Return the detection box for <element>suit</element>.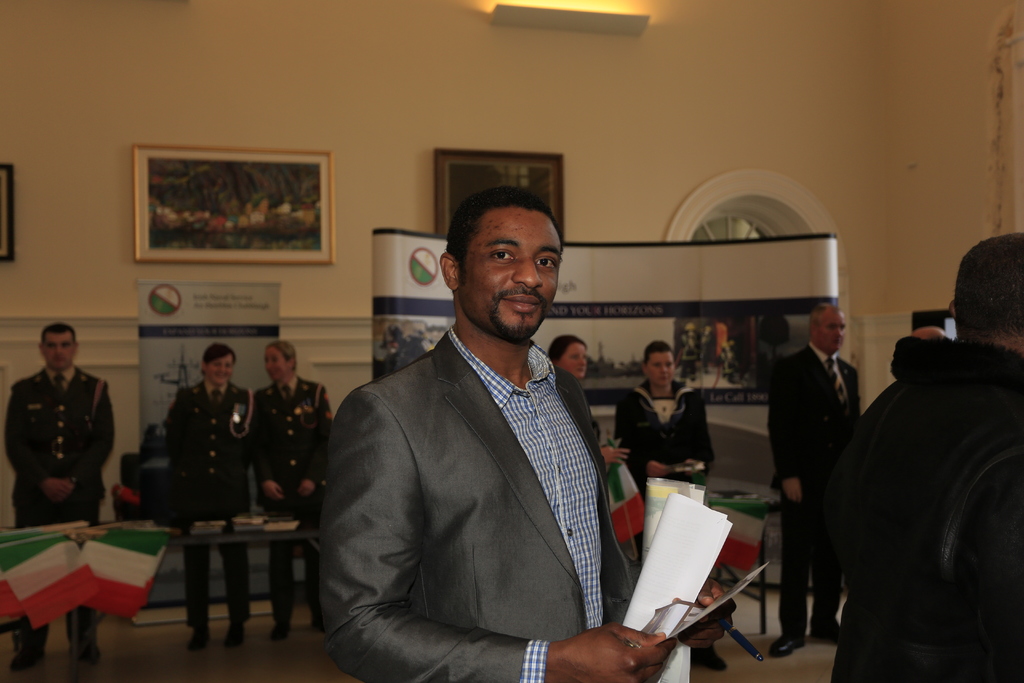
locate(164, 377, 252, 625).
